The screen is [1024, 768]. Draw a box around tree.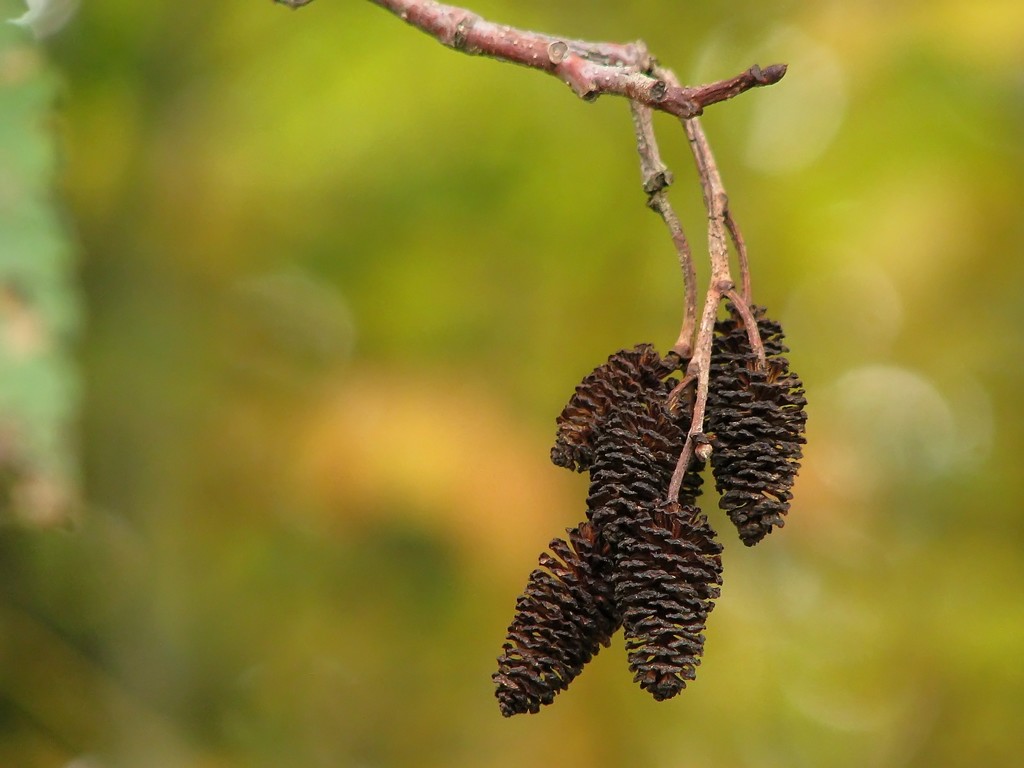
0, 0, 807, 723.
